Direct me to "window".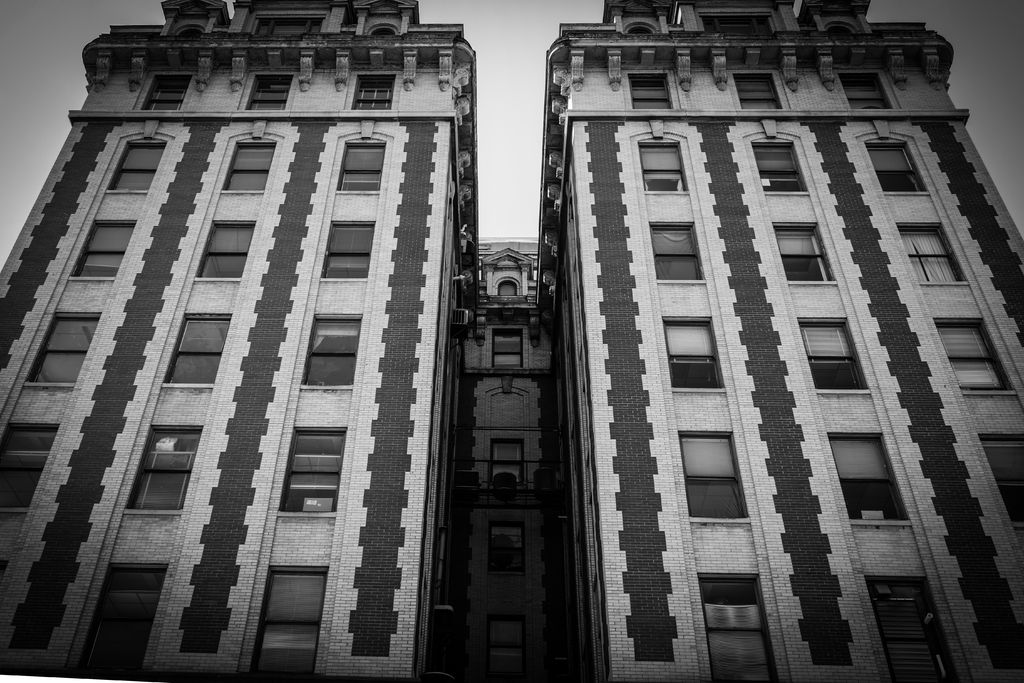
Direction: x1=897, y1=218, x2=972, y2=284.
